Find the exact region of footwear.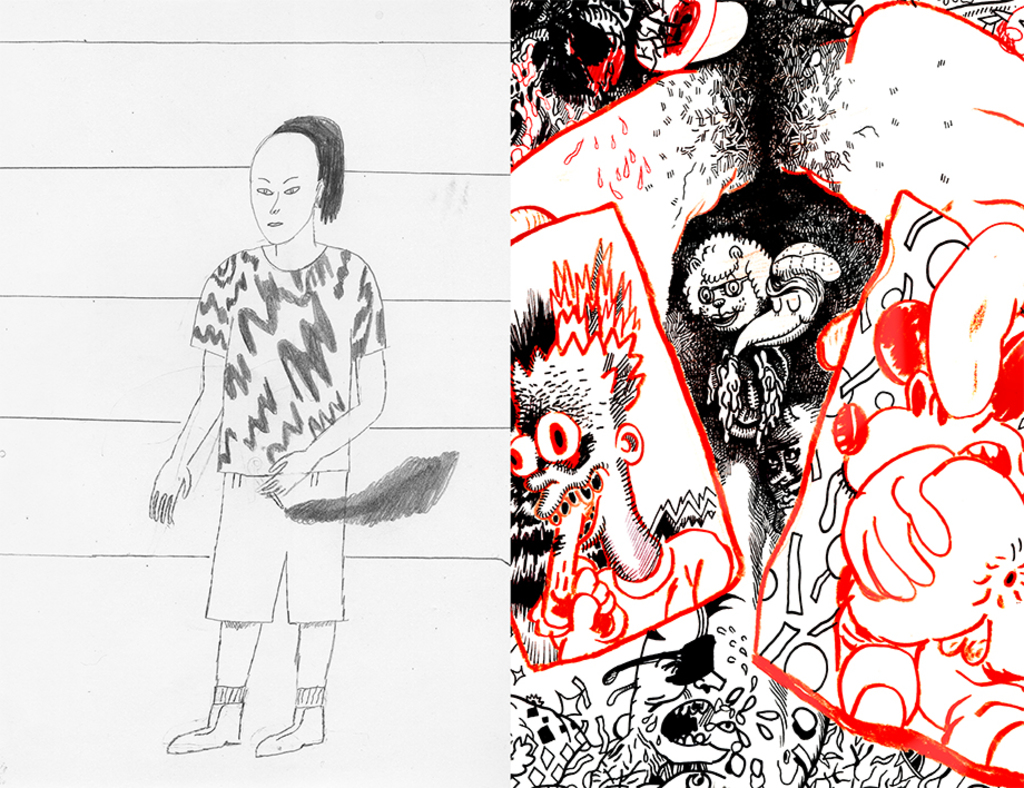
Exact region: select_region(173, 702, 239, 752).
